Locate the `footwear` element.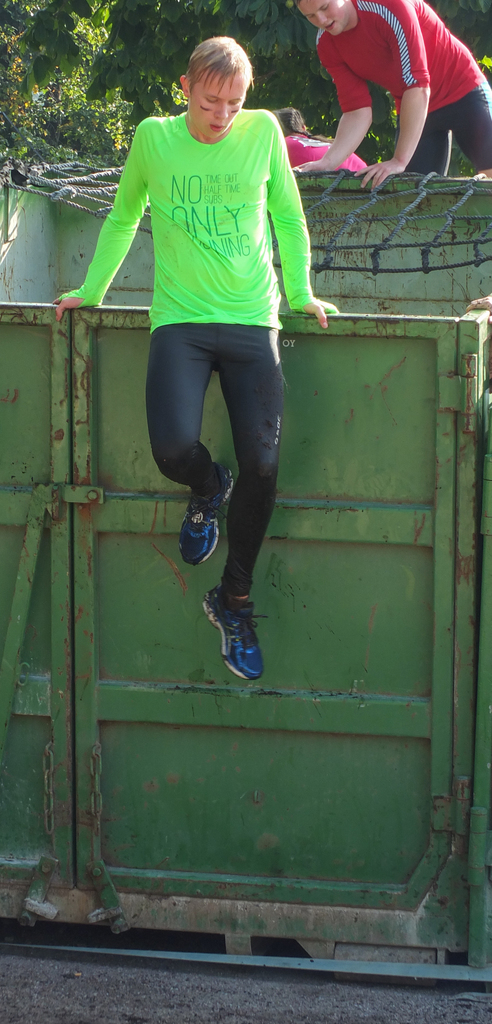
Element bbox: left=180, top=463, right=234, bottom=564.
